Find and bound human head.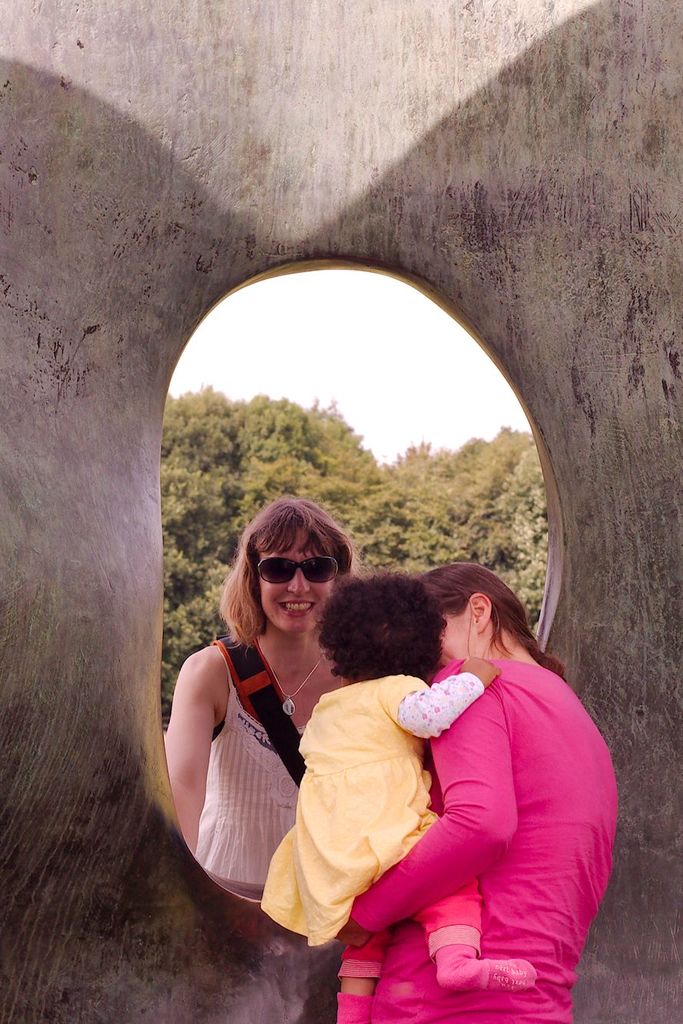
Bound: select_region(243, 492, 352, 637).
